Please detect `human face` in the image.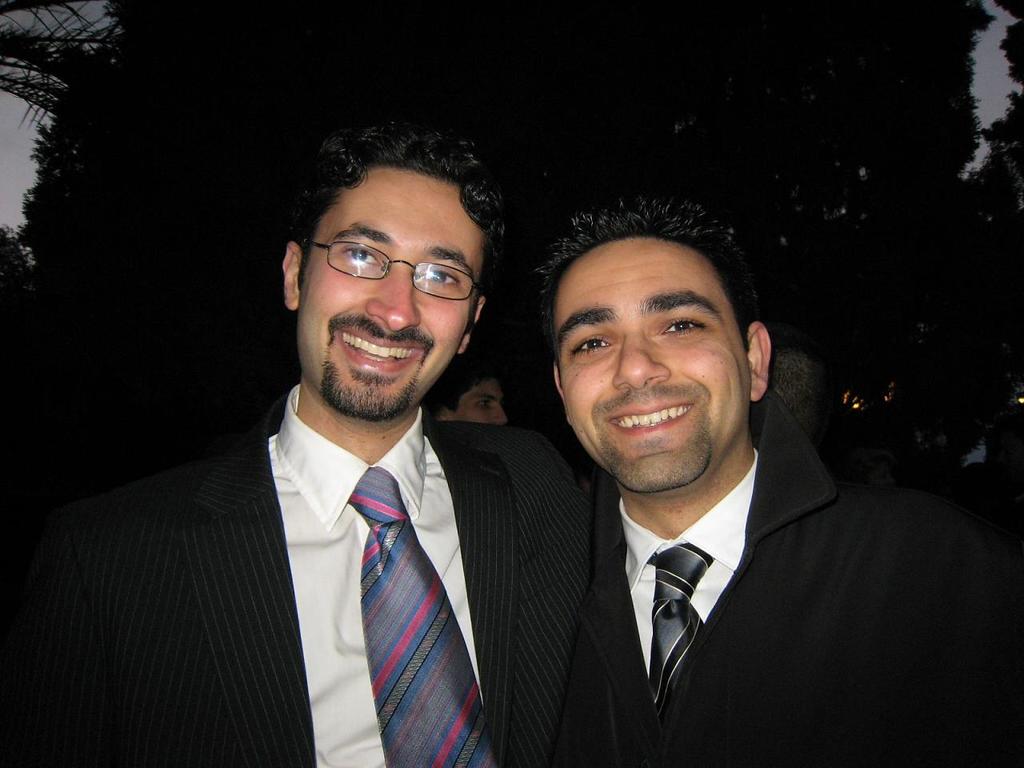
pyautogui.locateOnScreen(301, 170, 479, 409).
